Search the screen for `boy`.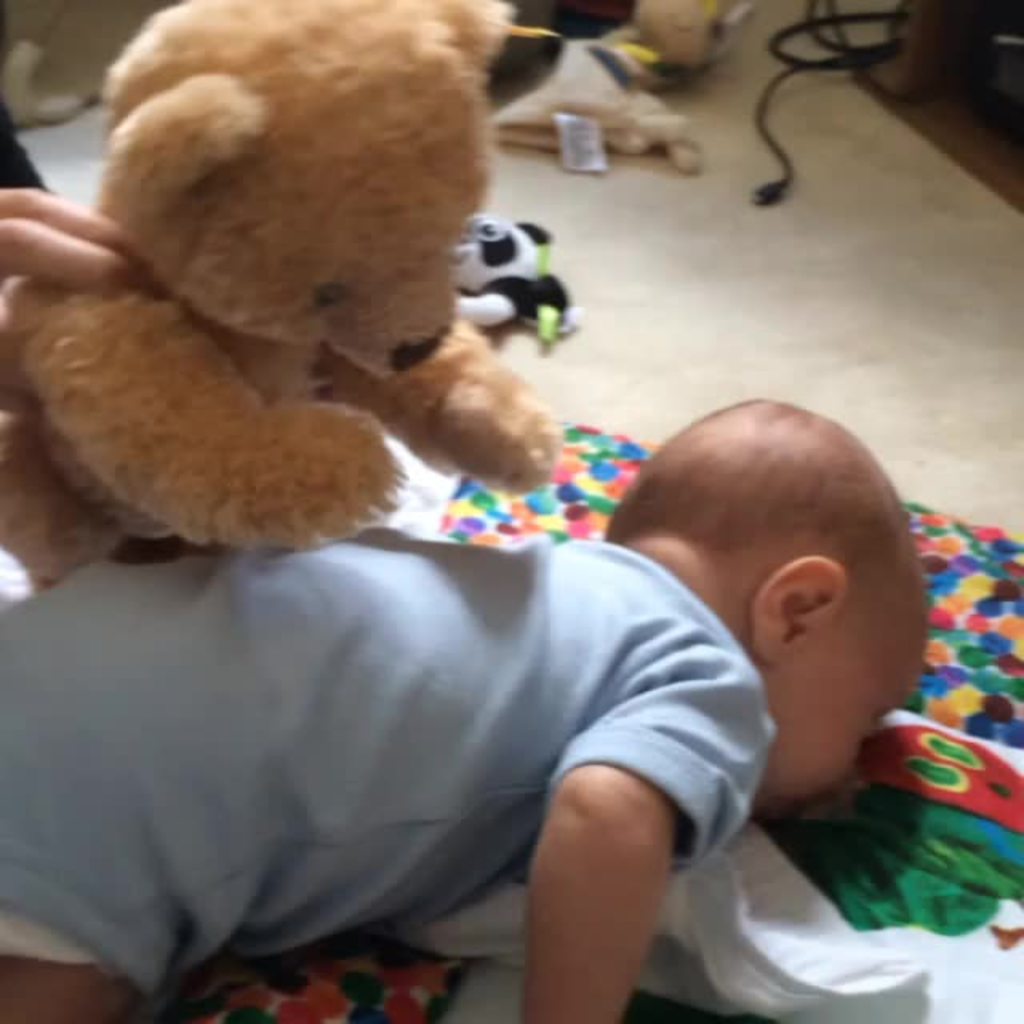
Found at Rect(0, 402, 926, 1022).
